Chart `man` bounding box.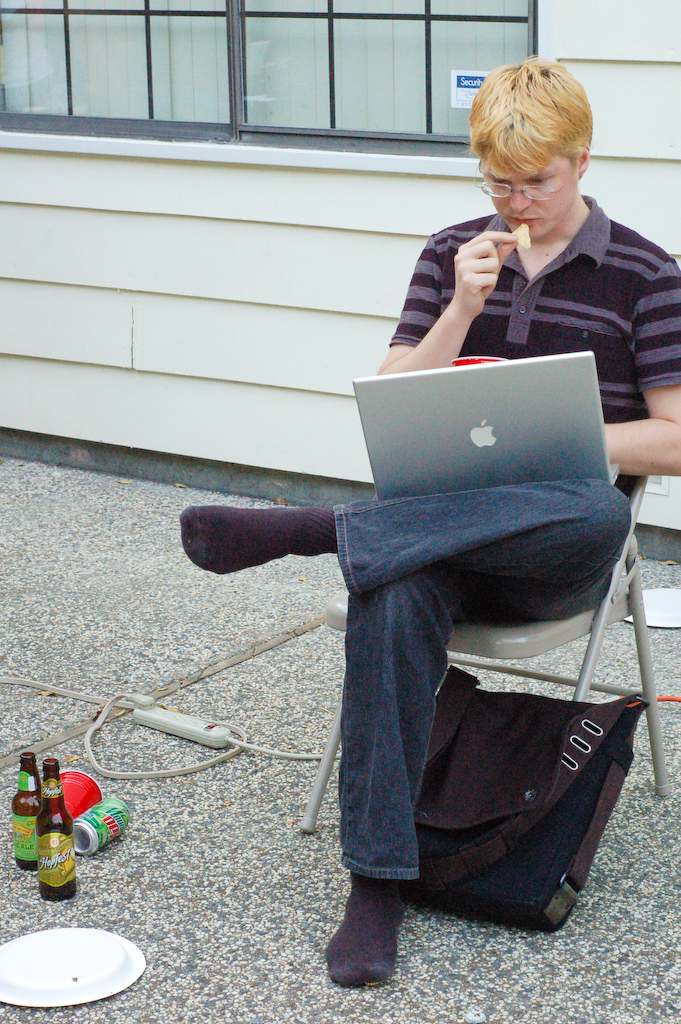
Charted: 170, 52, 680, 994.
